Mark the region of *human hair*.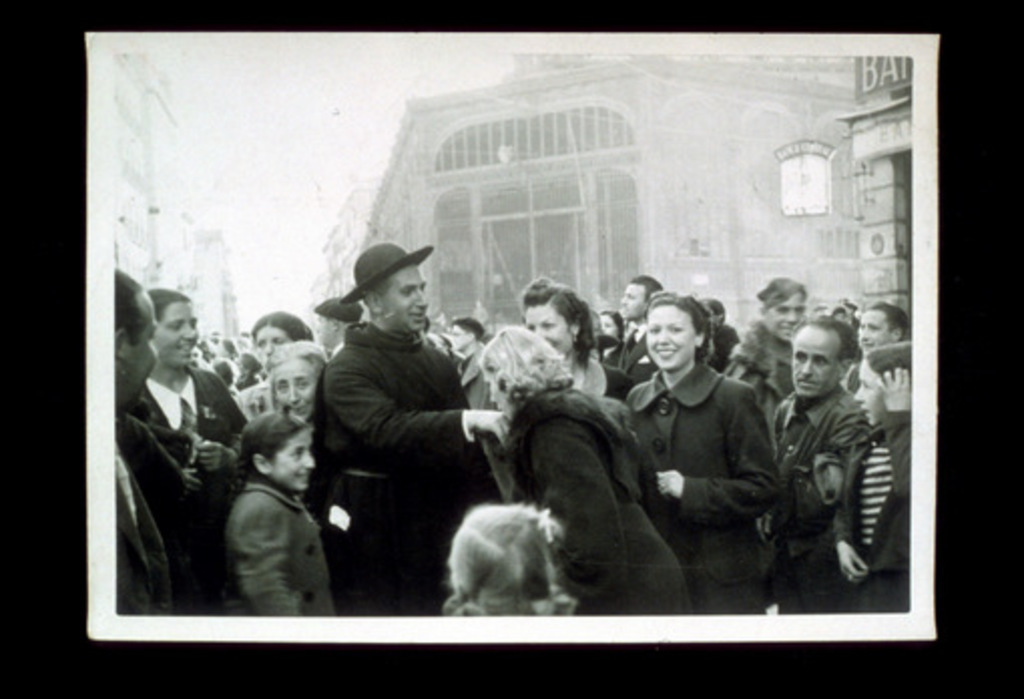
Region: rect(249, 309, 311, 343).
